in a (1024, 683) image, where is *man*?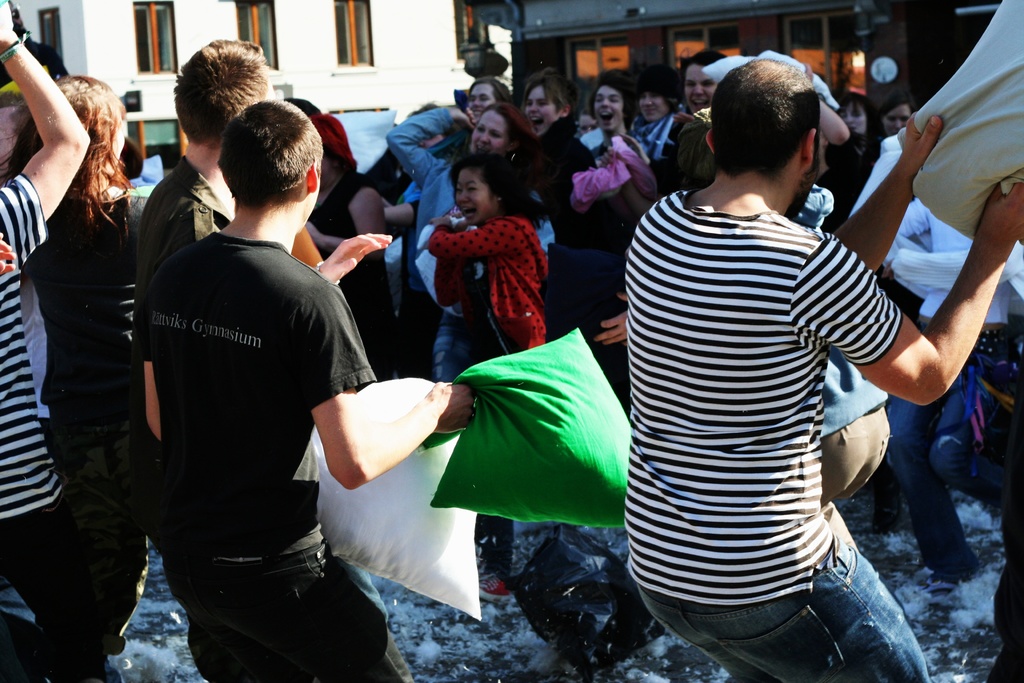
left=624, top=57, right=1023, bottom=682.
